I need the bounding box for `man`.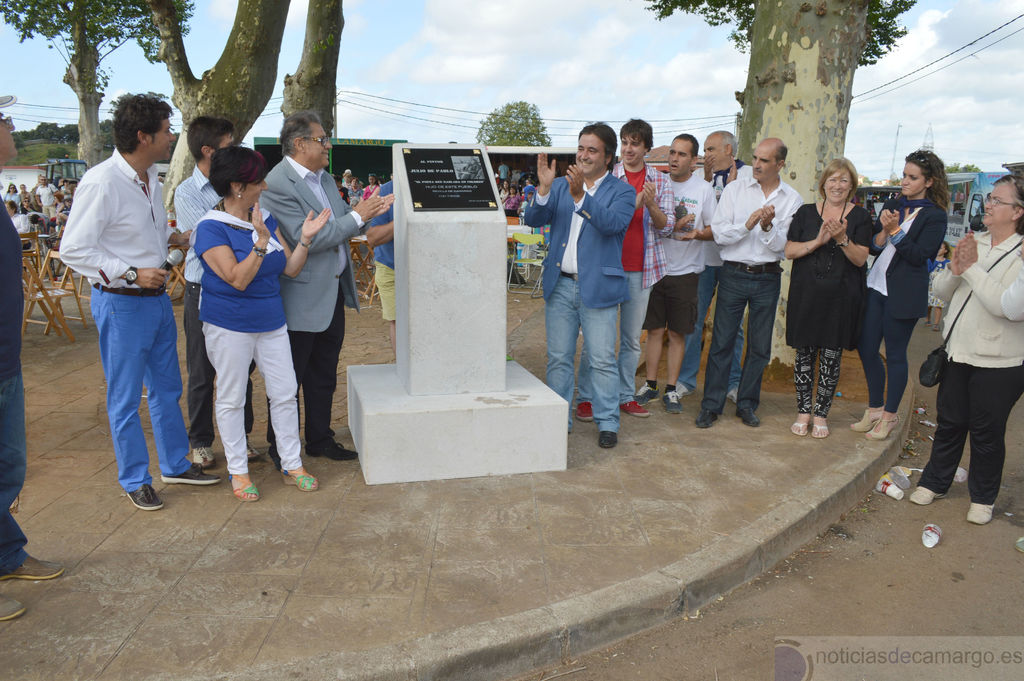
Here it is: [674, 128, 747, 403].
